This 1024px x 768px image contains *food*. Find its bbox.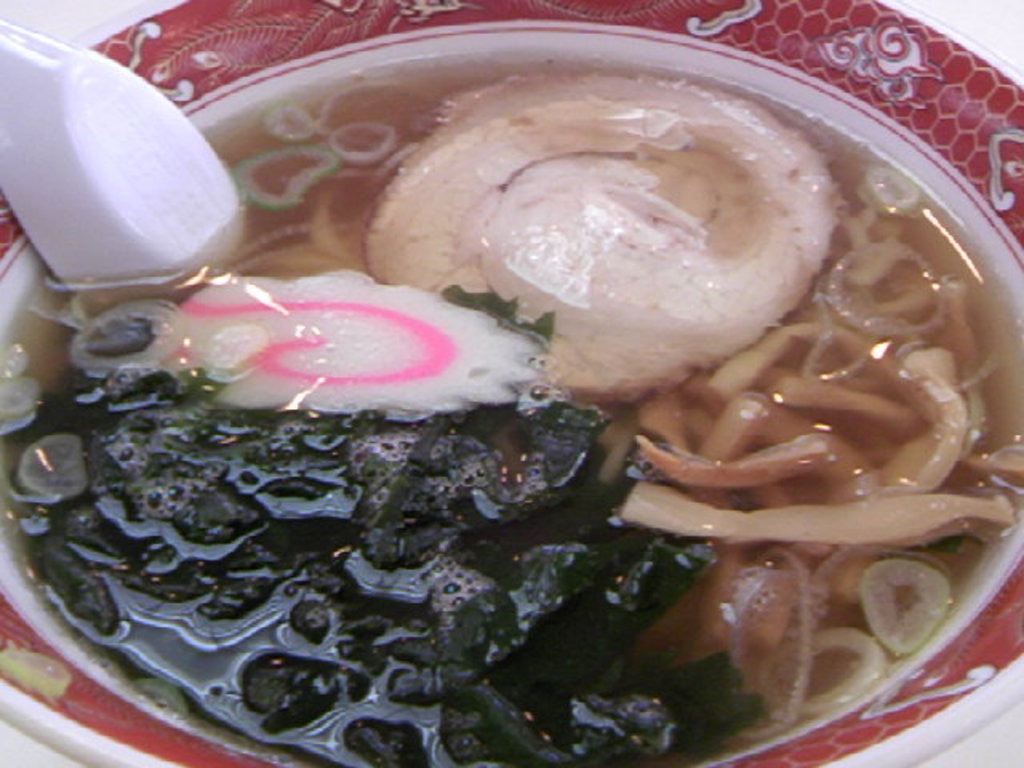
crop(37, 69, 942, 731).
